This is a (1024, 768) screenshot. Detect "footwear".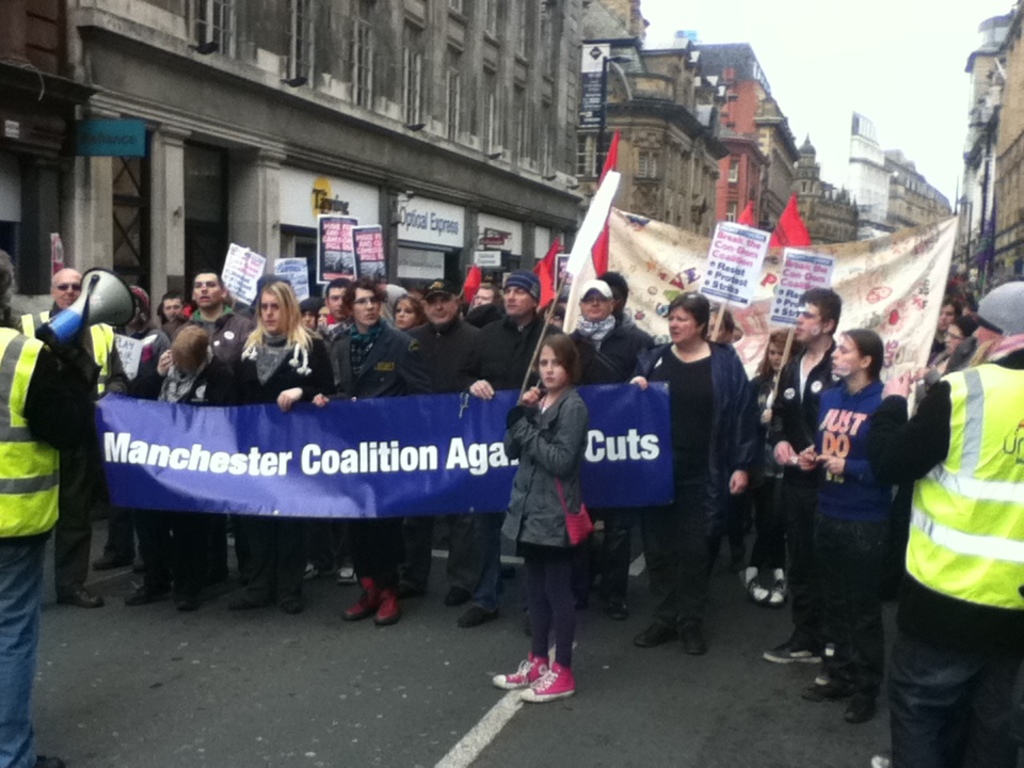
BBox(849, 692, 879, 720).
